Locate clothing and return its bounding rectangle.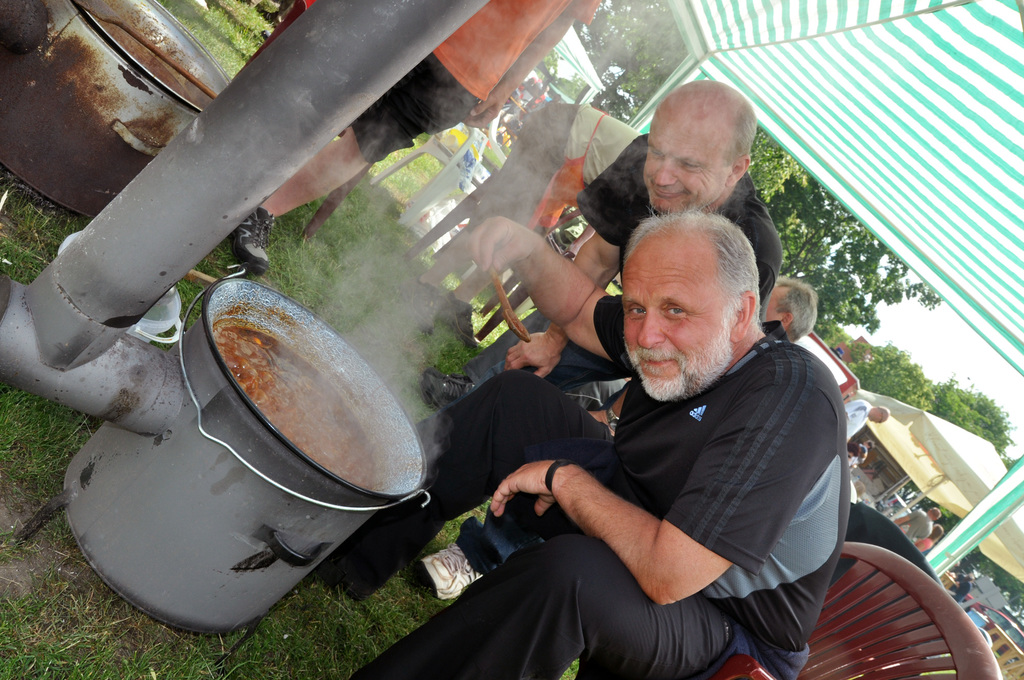
Rect(318, 324, 849, 679).
